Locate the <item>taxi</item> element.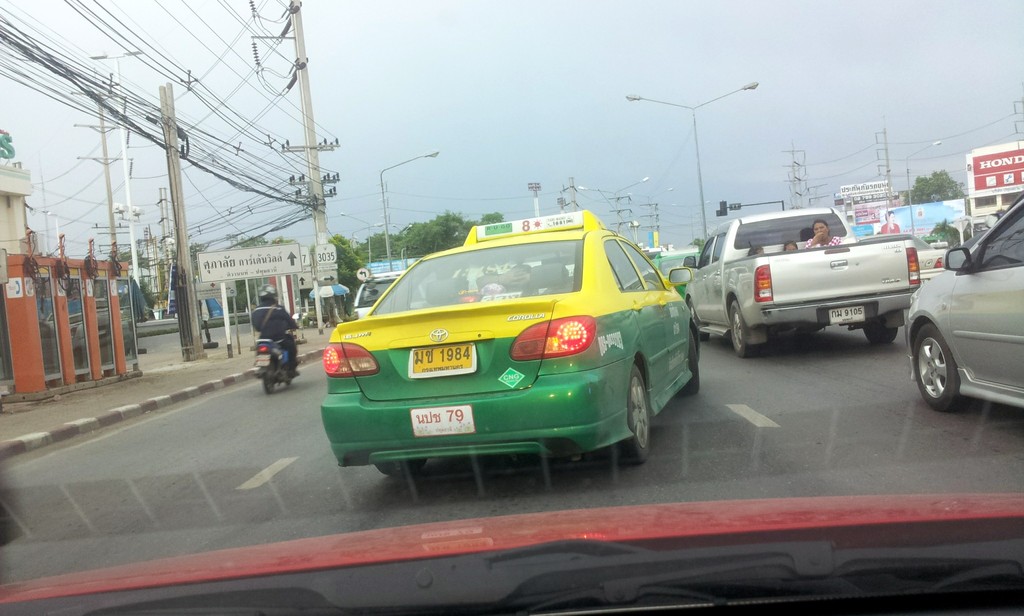
Element bbox: <box>320,193,706,502</box>.
